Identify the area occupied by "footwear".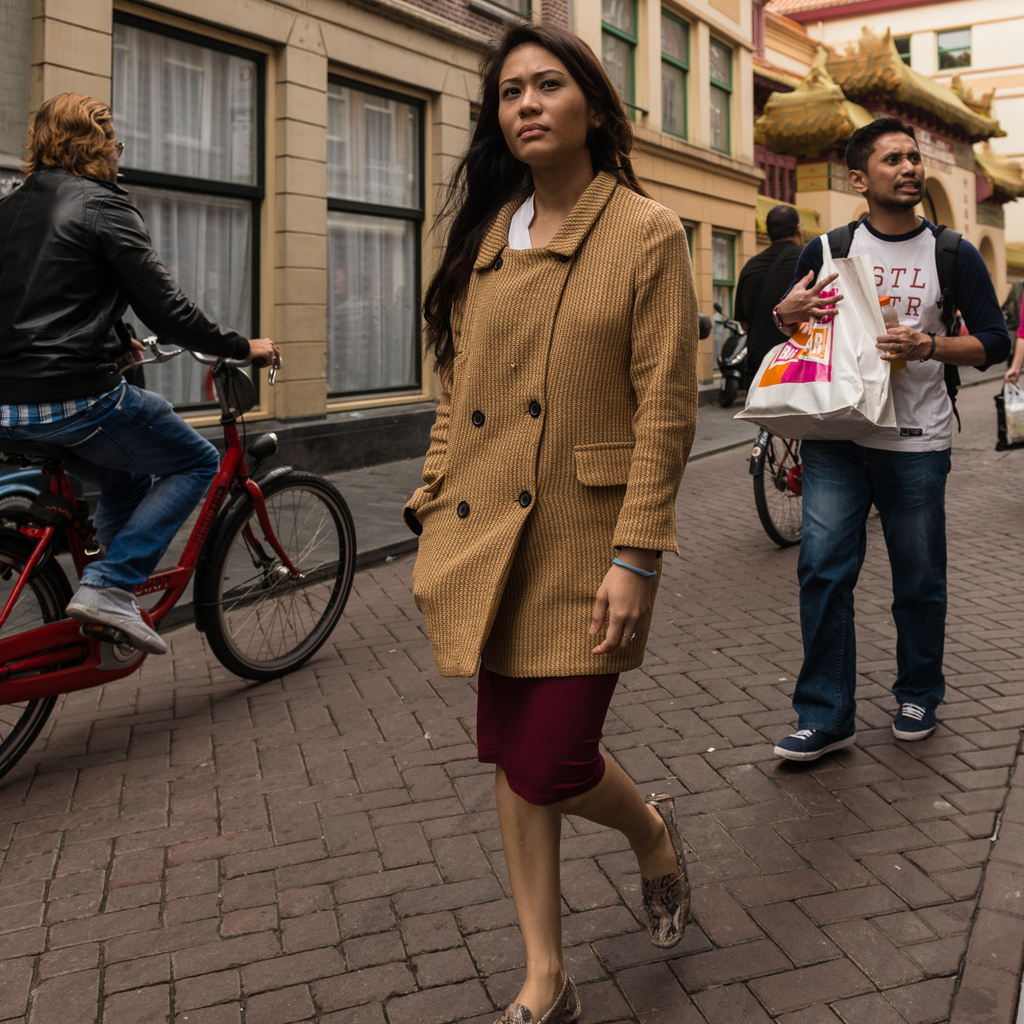
Area: rect(70, 572, 166, 655).
